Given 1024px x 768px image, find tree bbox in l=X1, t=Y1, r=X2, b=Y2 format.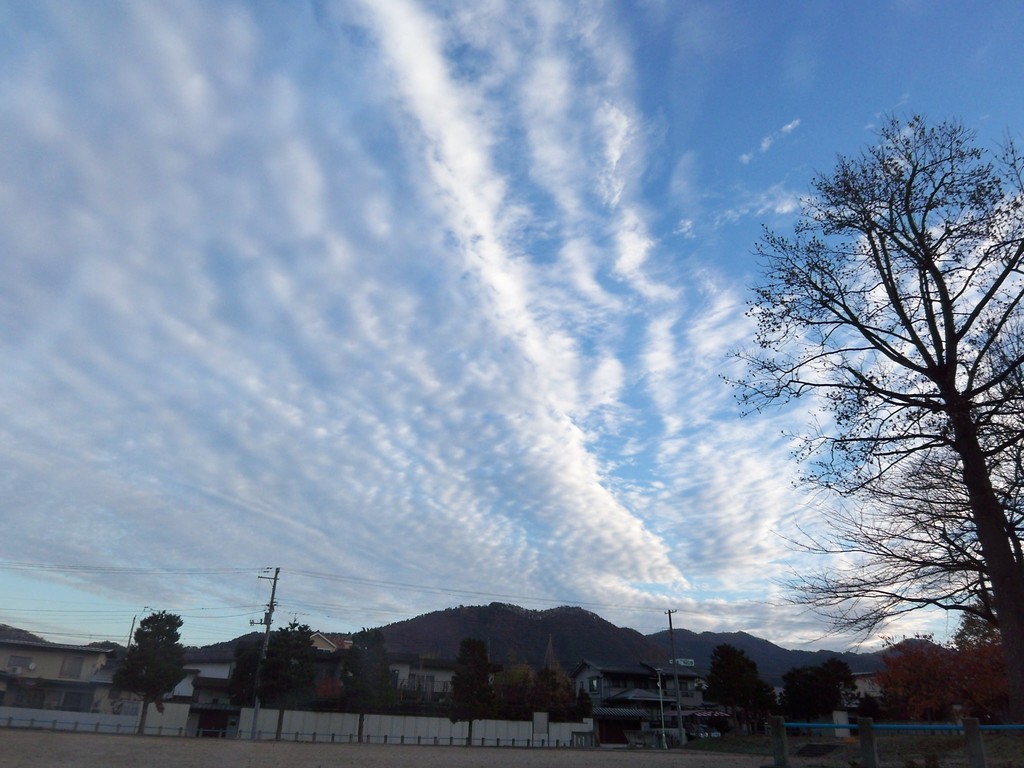
l=440, t=646, r=497, b=717.
